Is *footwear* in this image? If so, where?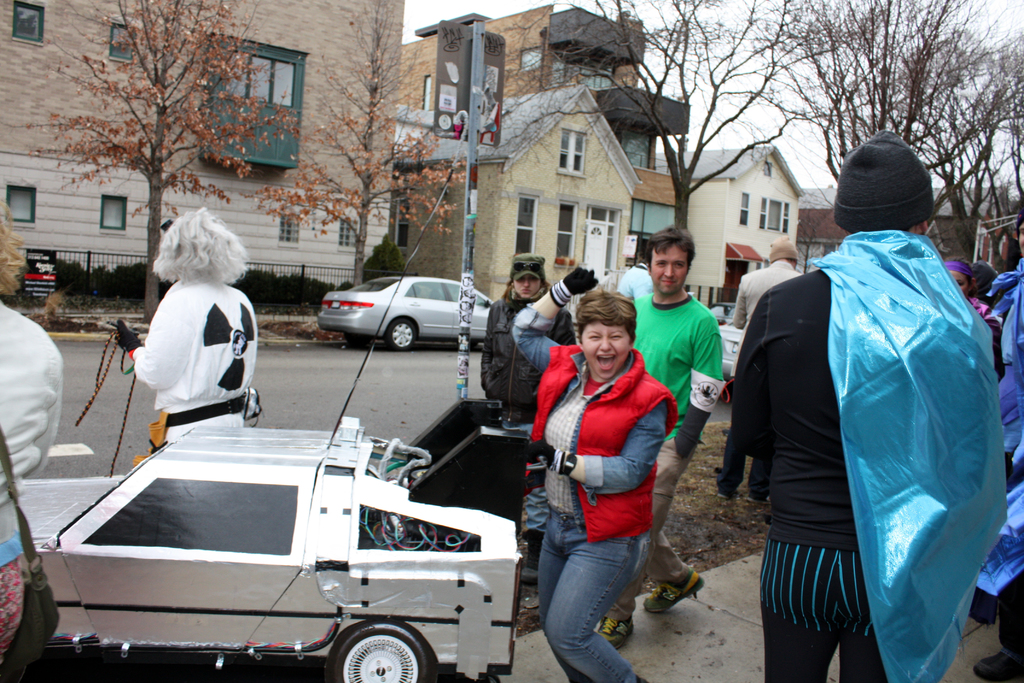
Yes, at rect(596, 607, 637, 643).
